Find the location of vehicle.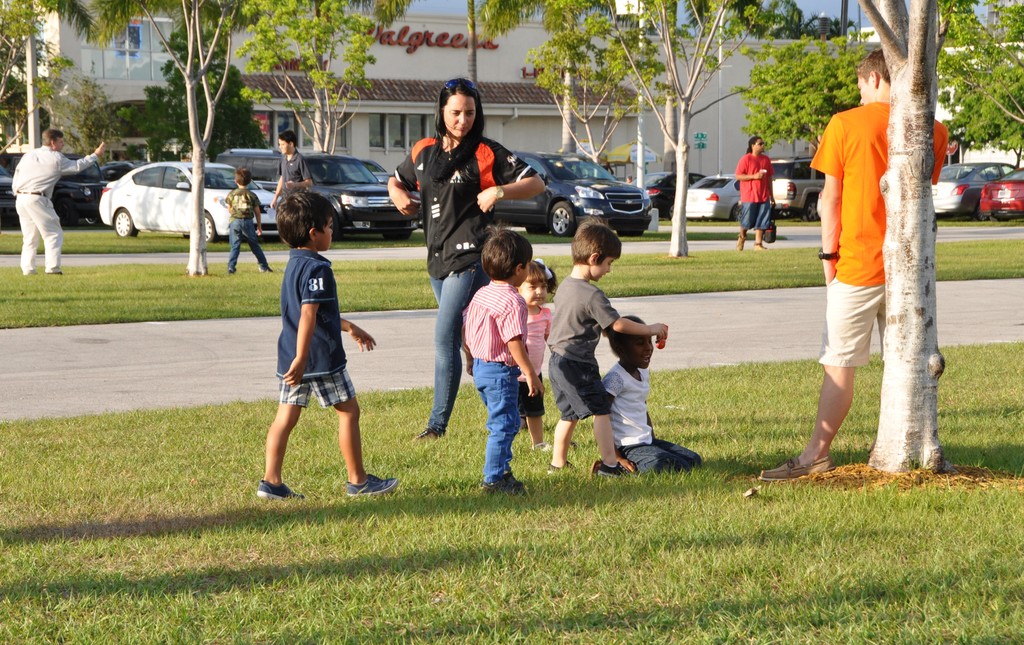
Location: <region>981, 164, 1023, 222</region>.
